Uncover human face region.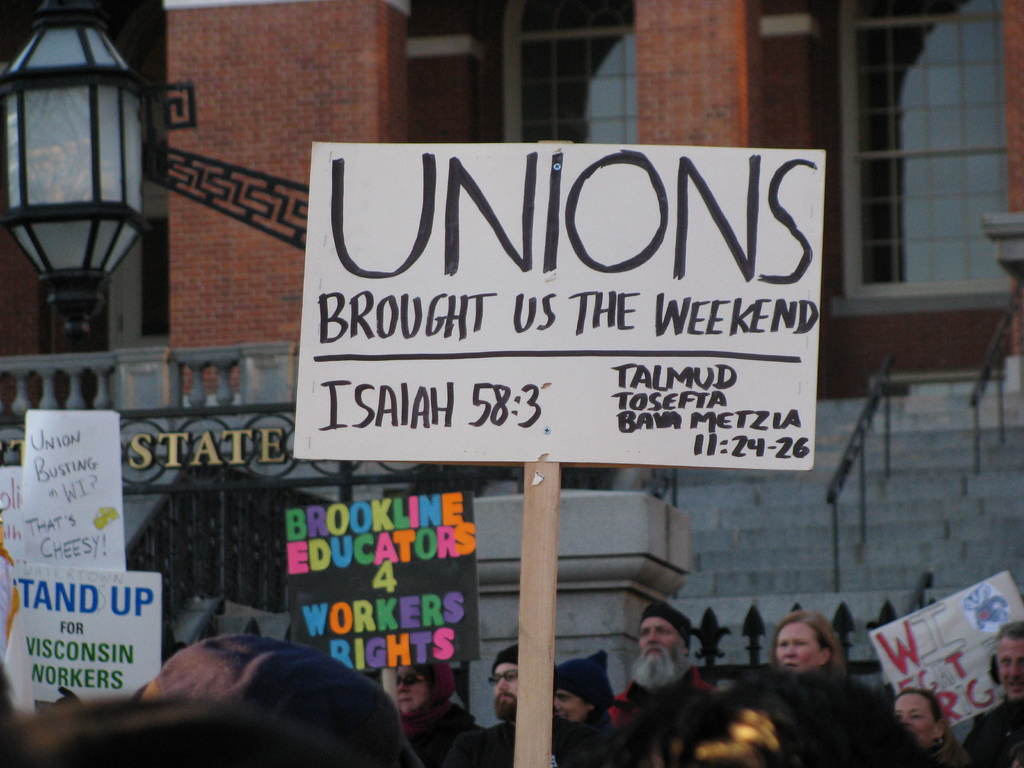
Uncovered: Rect(639, 613, 680, 662).
